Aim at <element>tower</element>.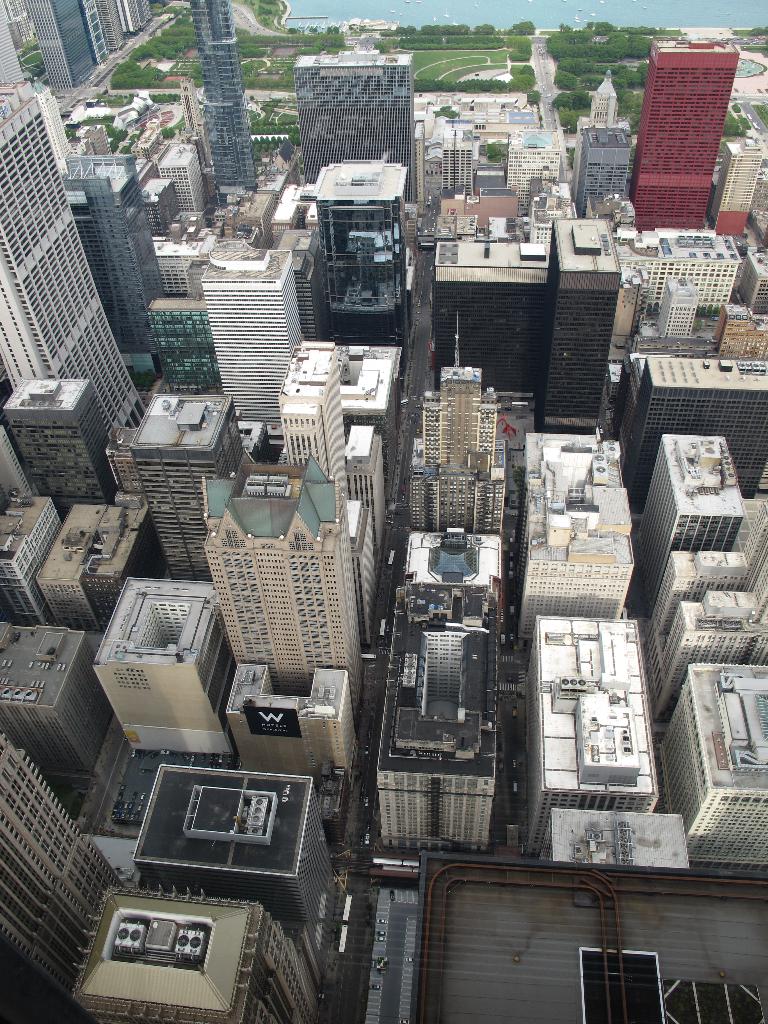
Aimed at <region>319, 164, 396, 348</region>.
